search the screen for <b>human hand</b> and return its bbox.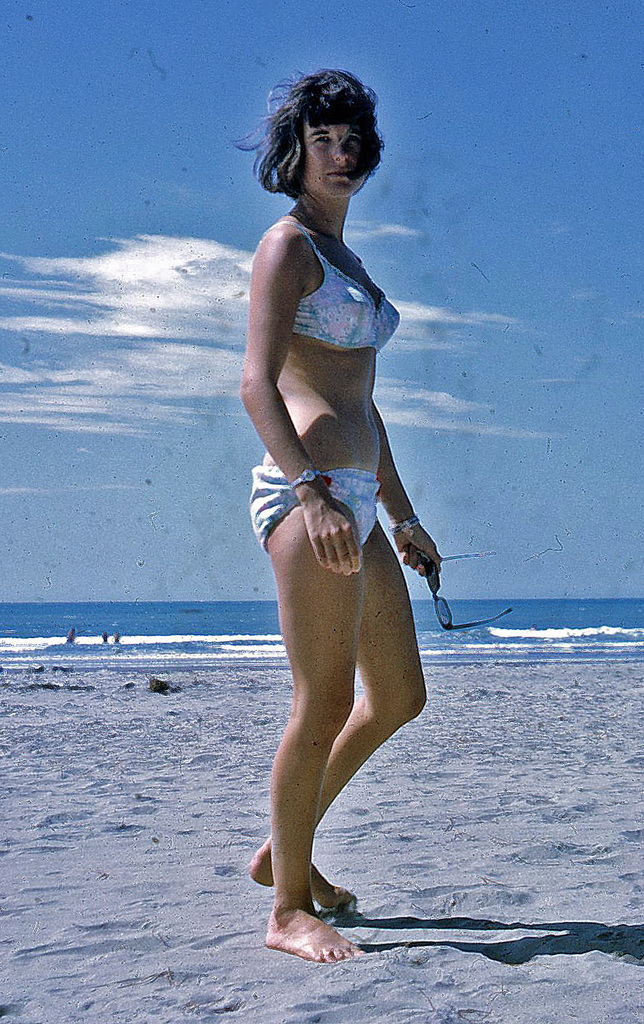
Found: rect(392, 521, 446, 586).
